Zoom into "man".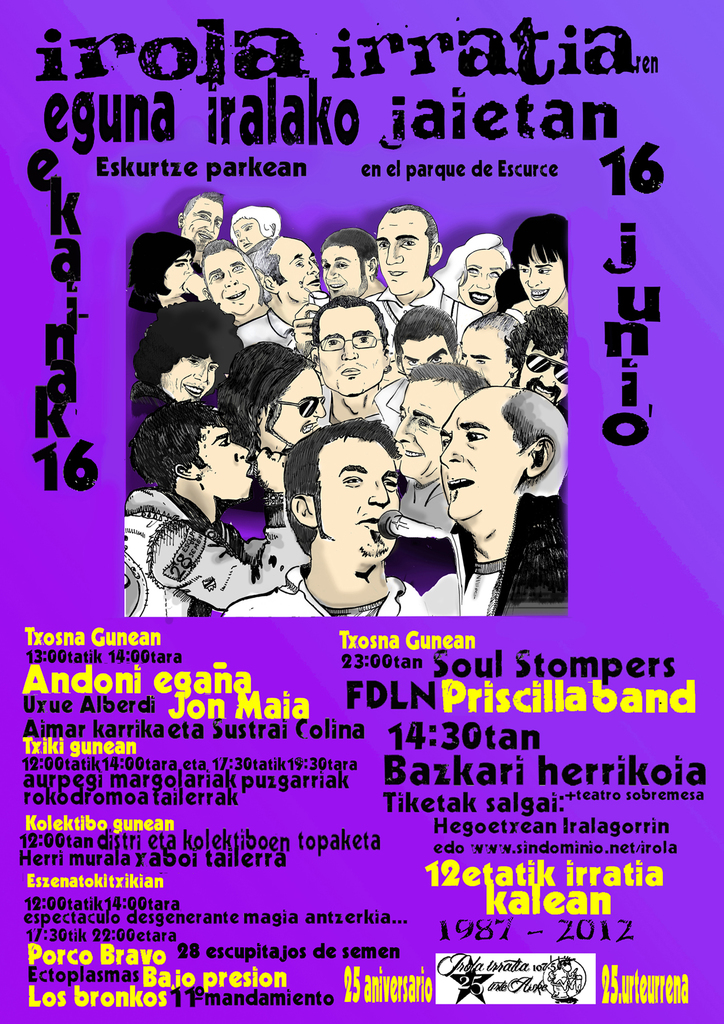
Zoom target: [x1=461, y1=310, x2=524, y2=383].
